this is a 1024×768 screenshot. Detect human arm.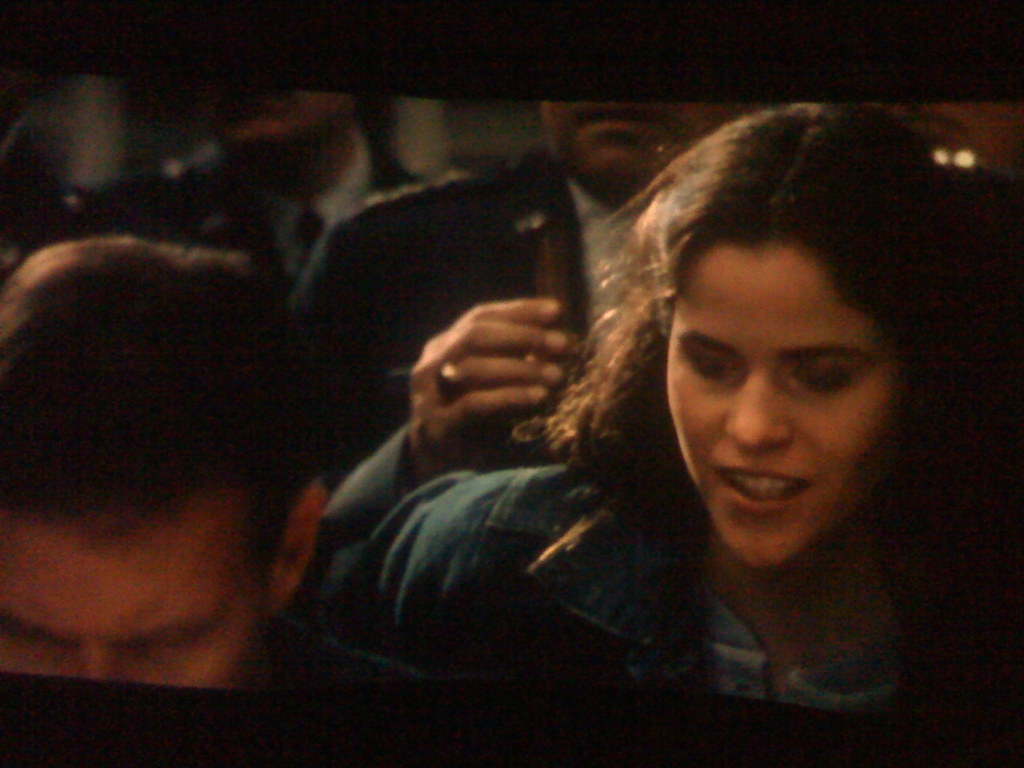
x1=282 y1=209 x2=571 y2=572.
